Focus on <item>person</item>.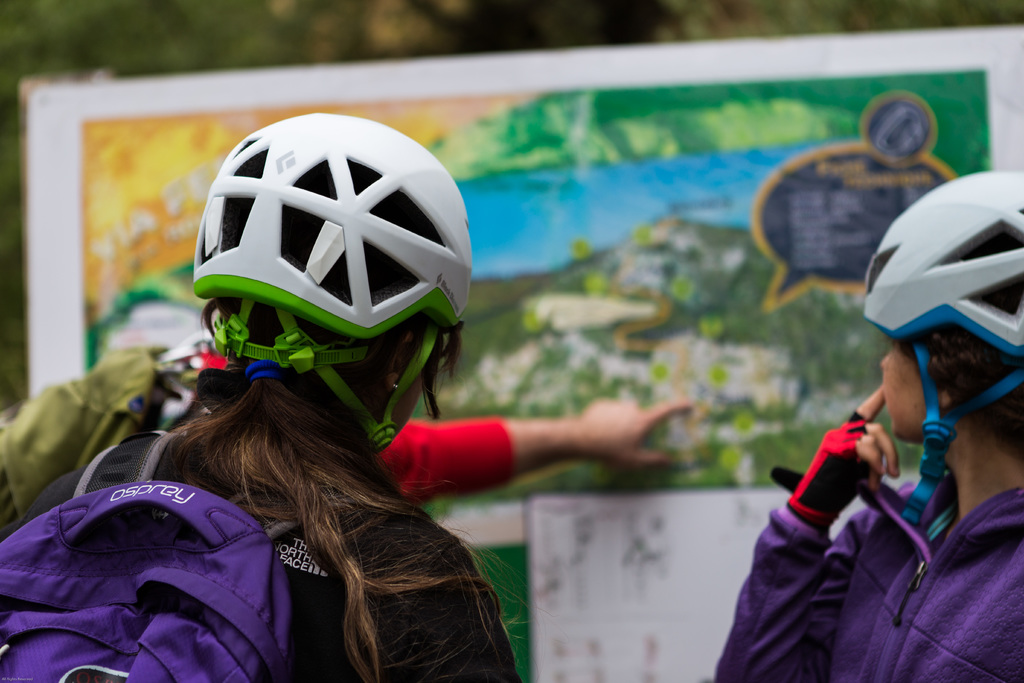
Focused at 2,319,691,518.
